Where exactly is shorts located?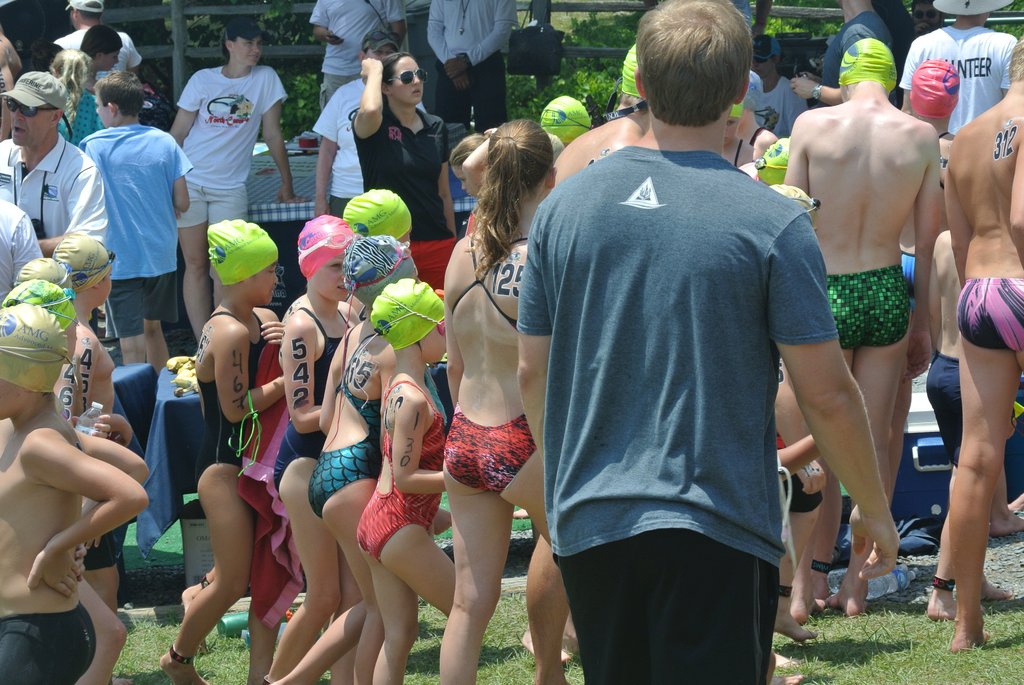
Its bounding box is rect(320, 74, 362, 106).
